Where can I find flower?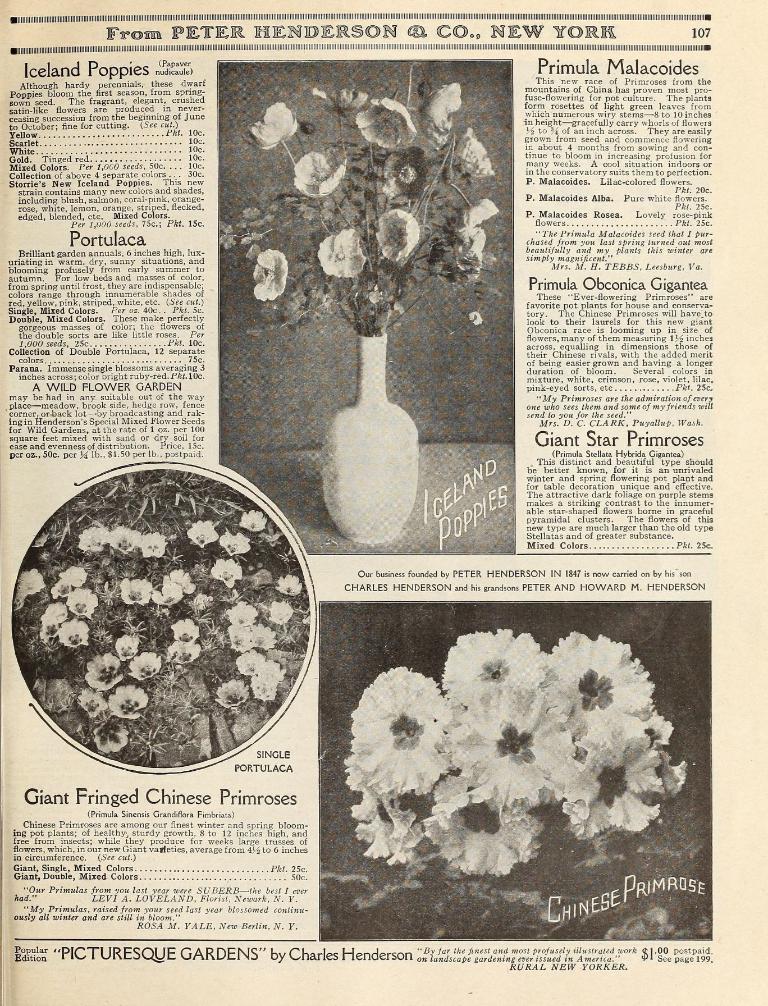
You can find it at 160, 568, 198, 596.
